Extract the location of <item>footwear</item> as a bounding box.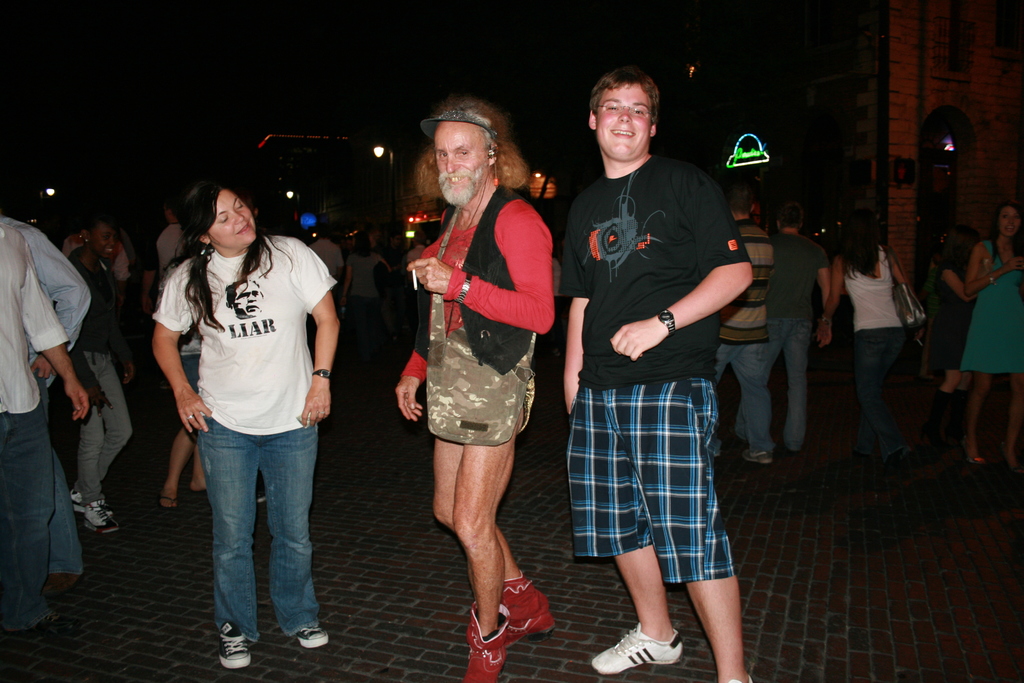
(x1=746, y1=452, x2=773, y2=464).
